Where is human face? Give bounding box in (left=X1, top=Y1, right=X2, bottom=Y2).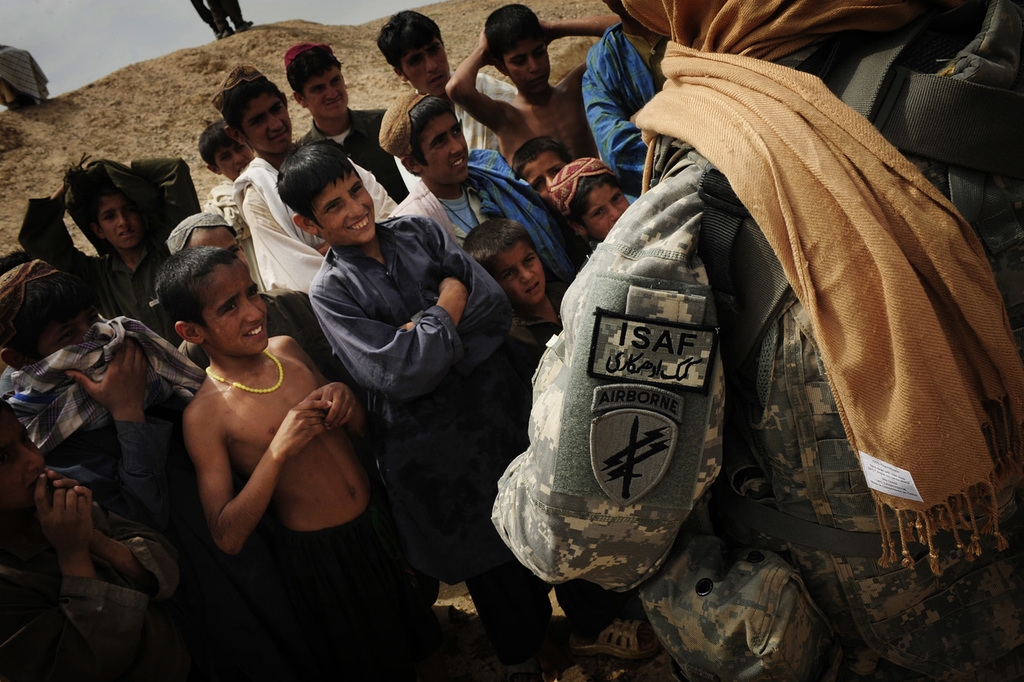
(left=319, top=174, right=374, bottom=240).
